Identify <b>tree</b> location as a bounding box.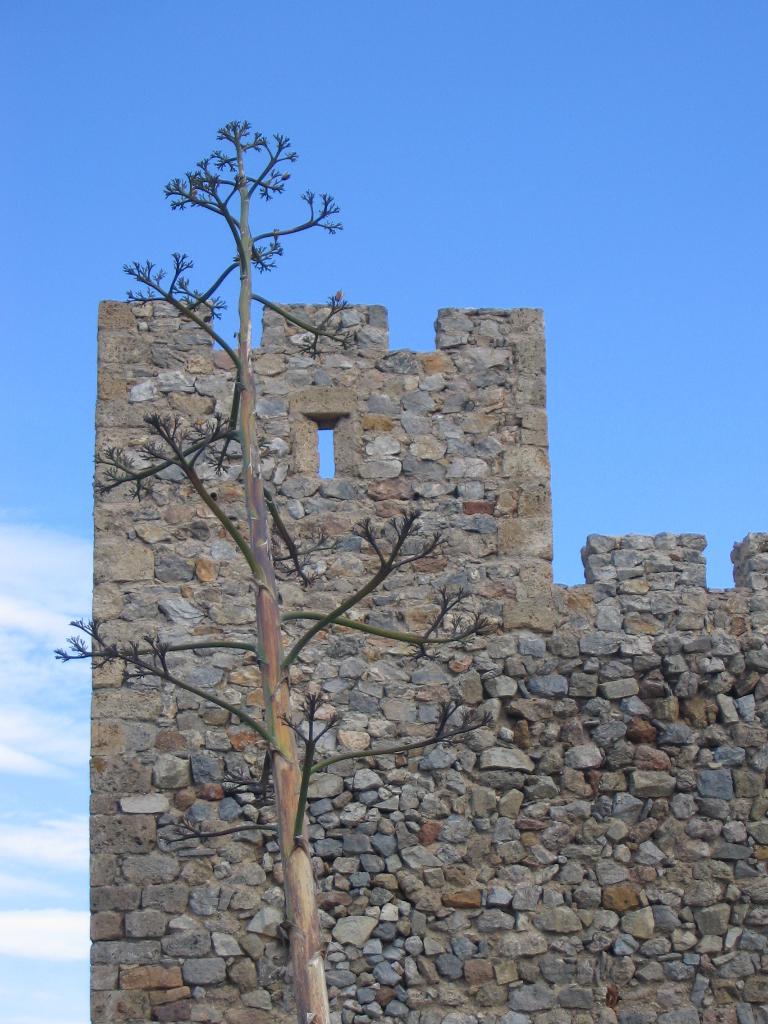
left=47, top=109, right=499, bottom=1022.
